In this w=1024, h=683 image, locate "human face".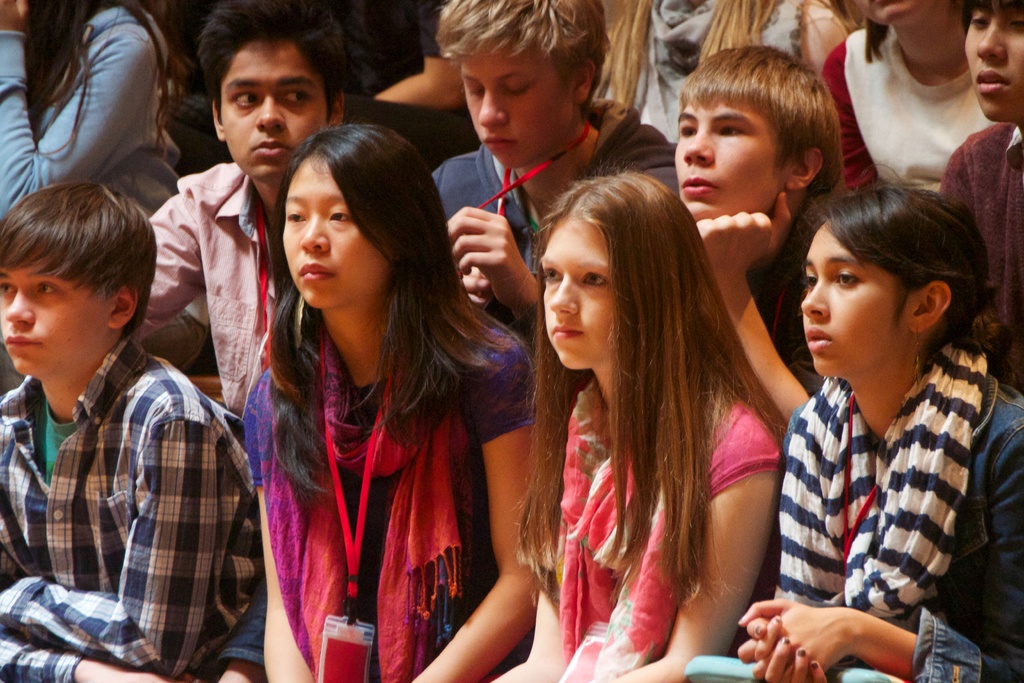
Bounding box: [left=960, top=0, right=1023, bottom=126].
